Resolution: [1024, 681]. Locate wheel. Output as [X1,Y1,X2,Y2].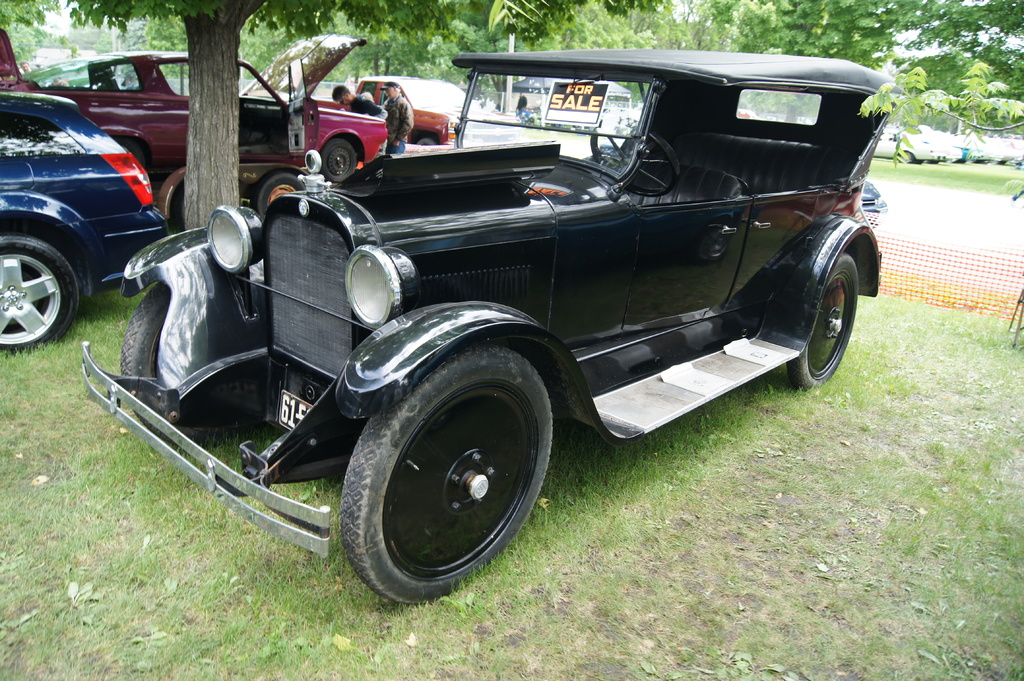
[259,164,312,216].
